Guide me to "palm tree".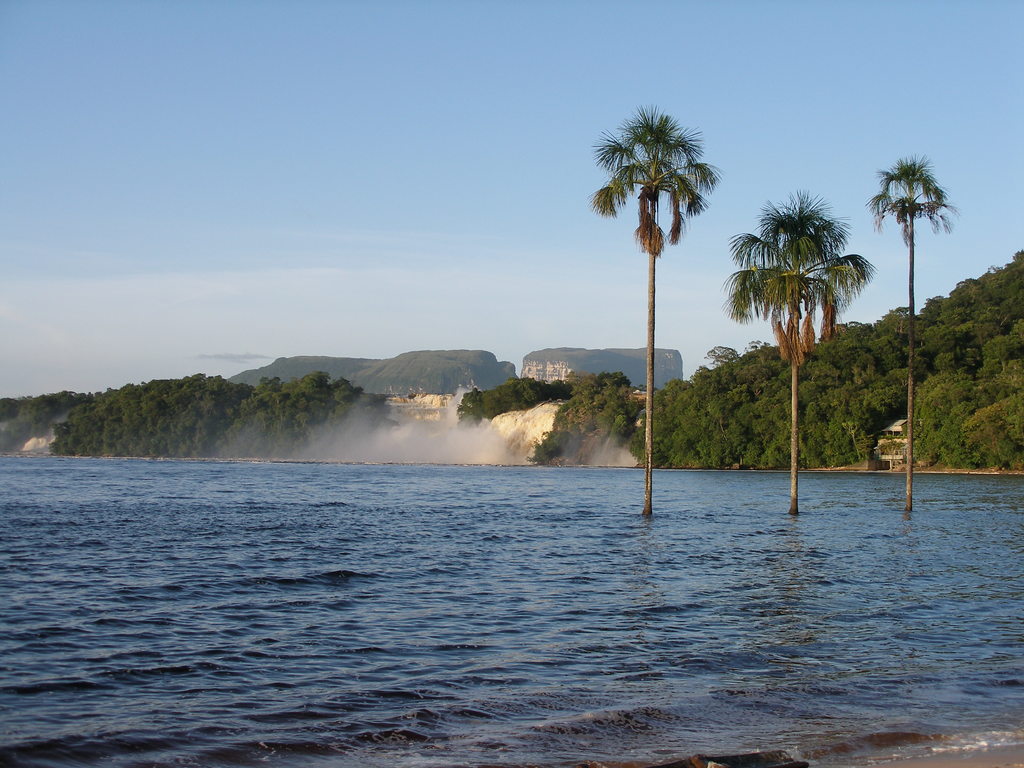
Guidance: (left=600, top=115, right=712, bottom=526).
